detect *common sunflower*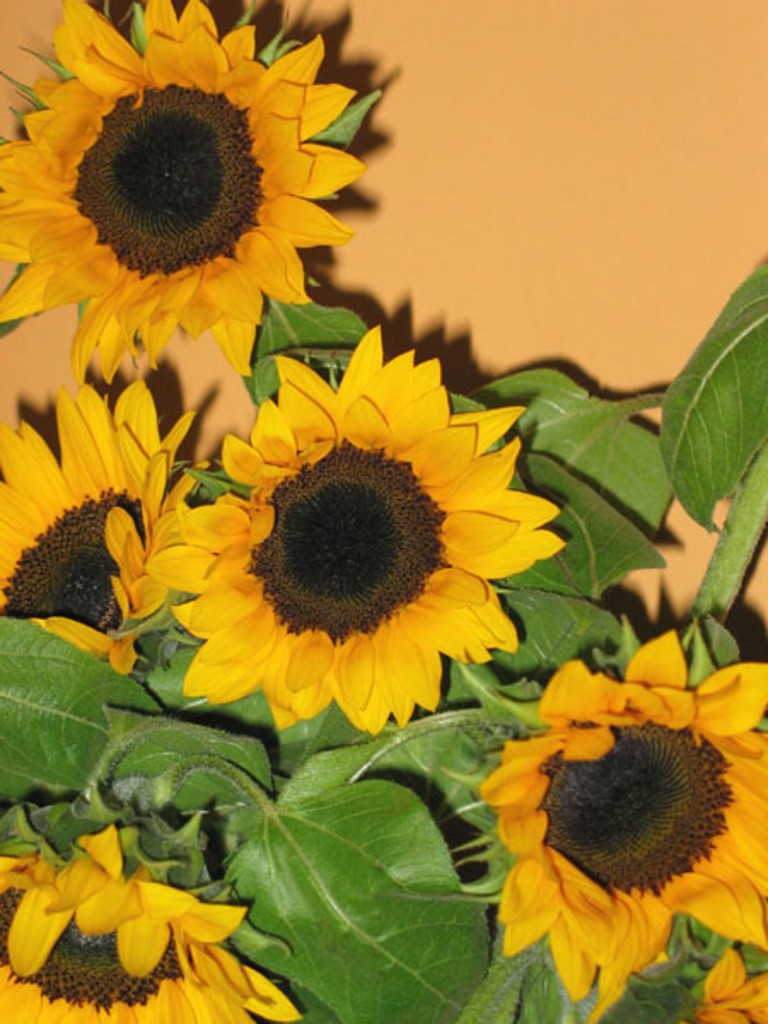
locate(0, 0, 365, 381)
